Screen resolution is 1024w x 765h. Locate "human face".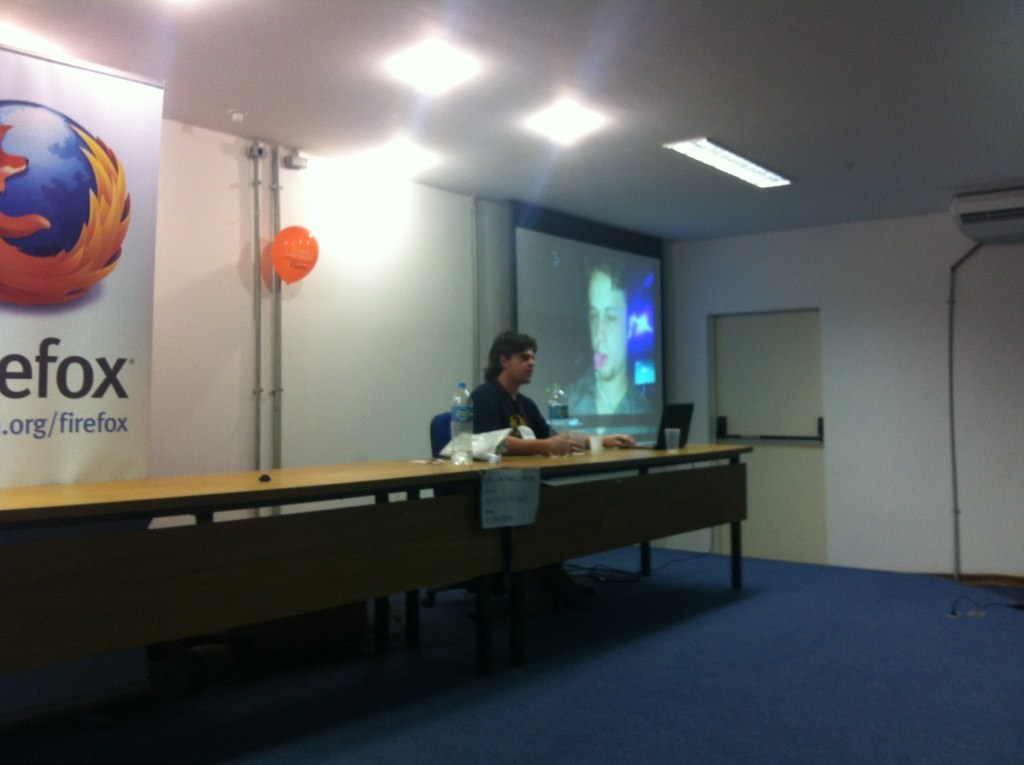
(589, 266, 632, 381).
